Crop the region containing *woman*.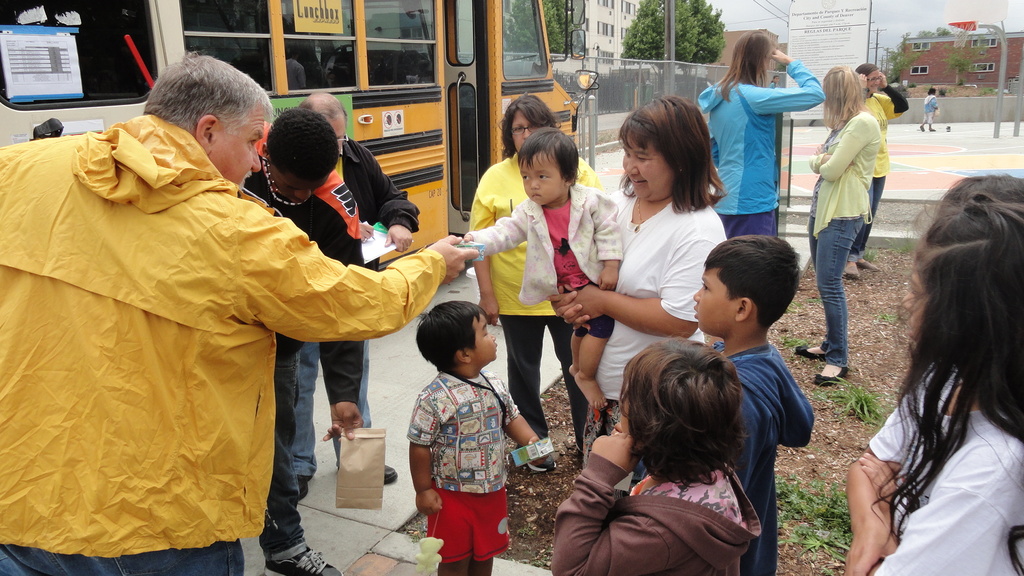
Crop region: <region>847, 63, 907, 280</region>.
